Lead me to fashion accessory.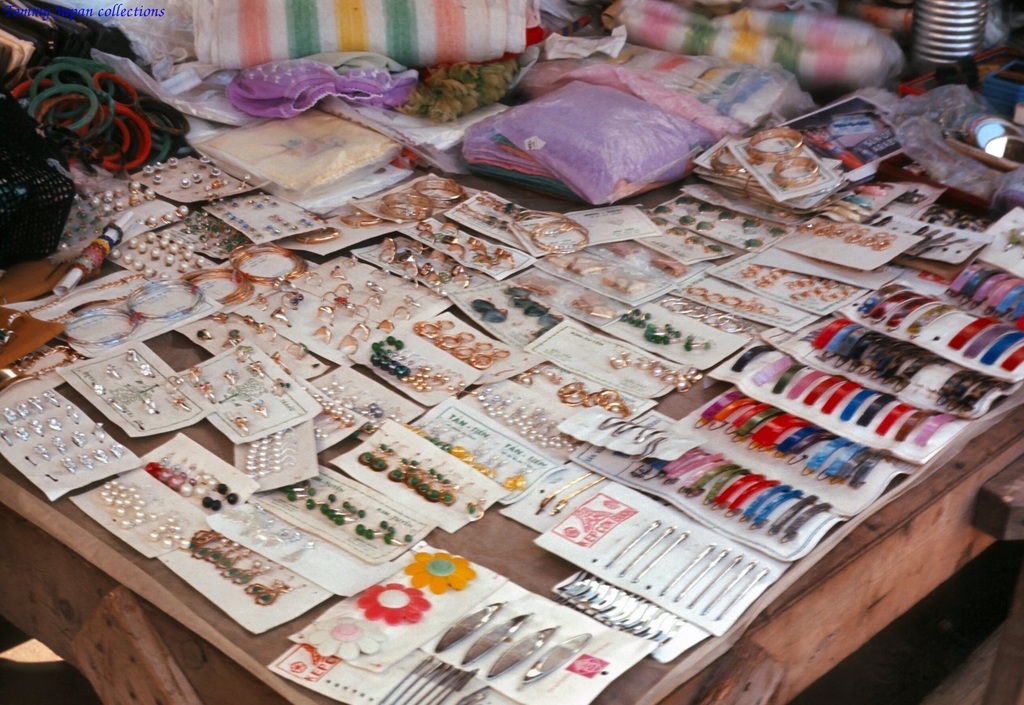
Lead to box(343, 210, 378, 230).
